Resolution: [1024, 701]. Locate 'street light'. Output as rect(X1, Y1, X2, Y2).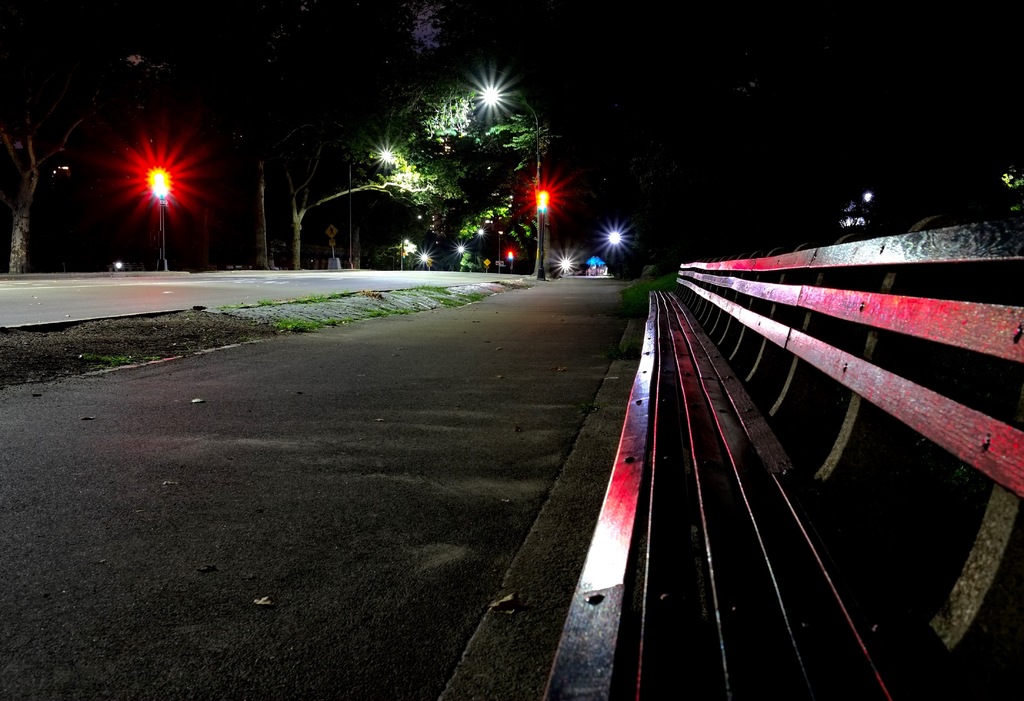
rect(347, 145, 399, 268).
